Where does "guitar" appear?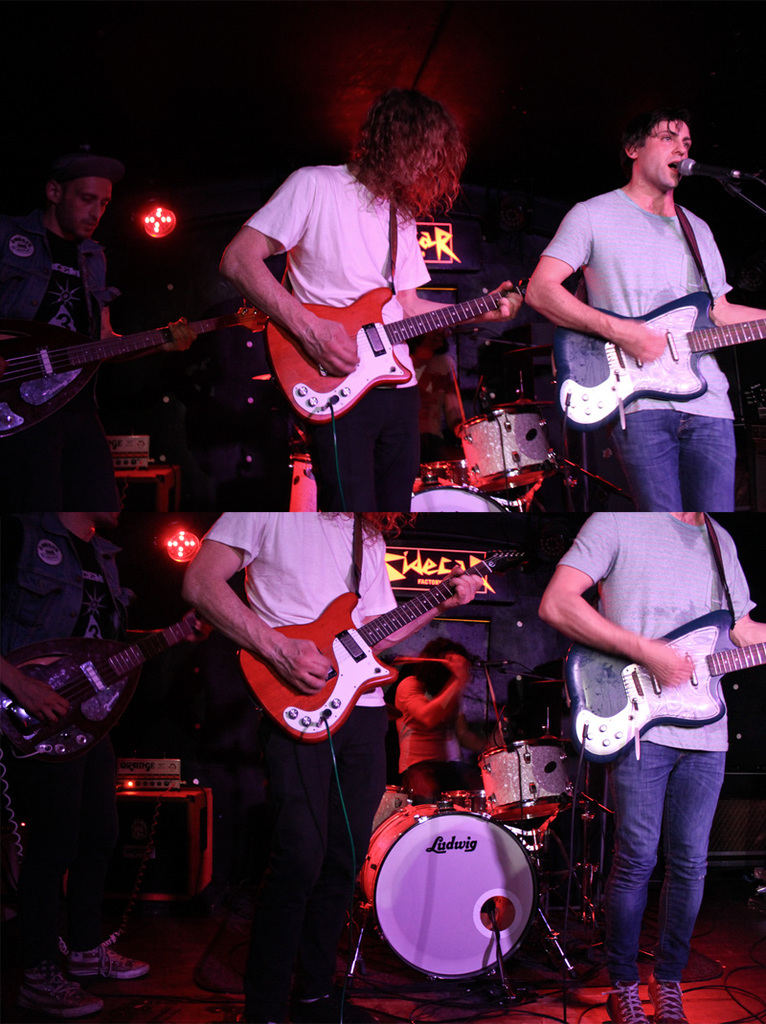
Appears at <region>0, 609, 215, 754</region>.
